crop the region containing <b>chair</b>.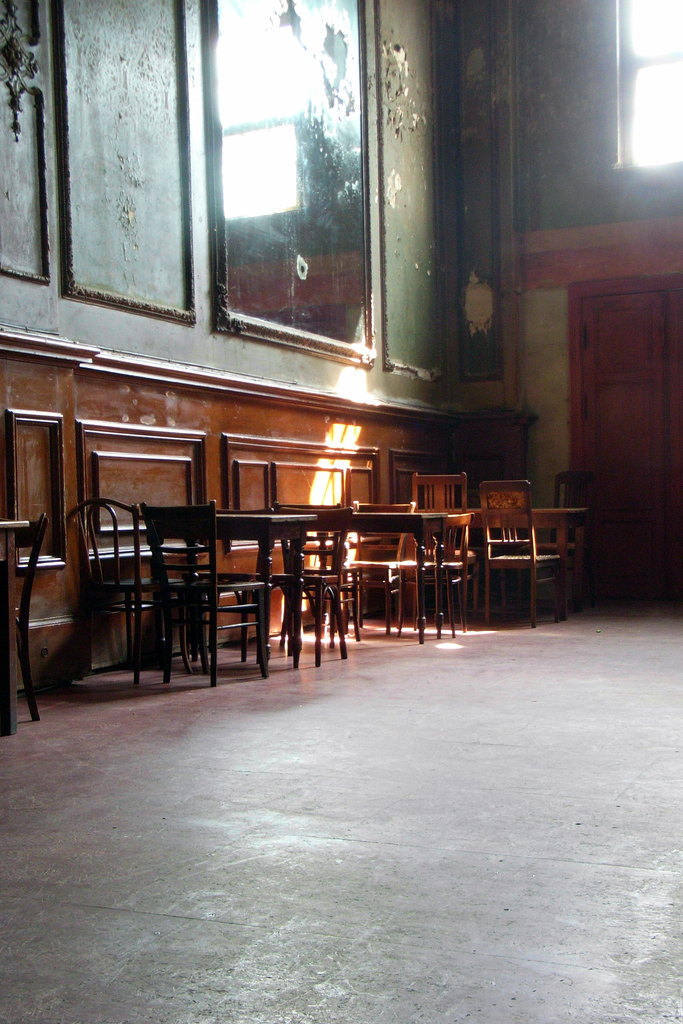
Crop region: x1=66 y1=501 x2=197 y2=681.
